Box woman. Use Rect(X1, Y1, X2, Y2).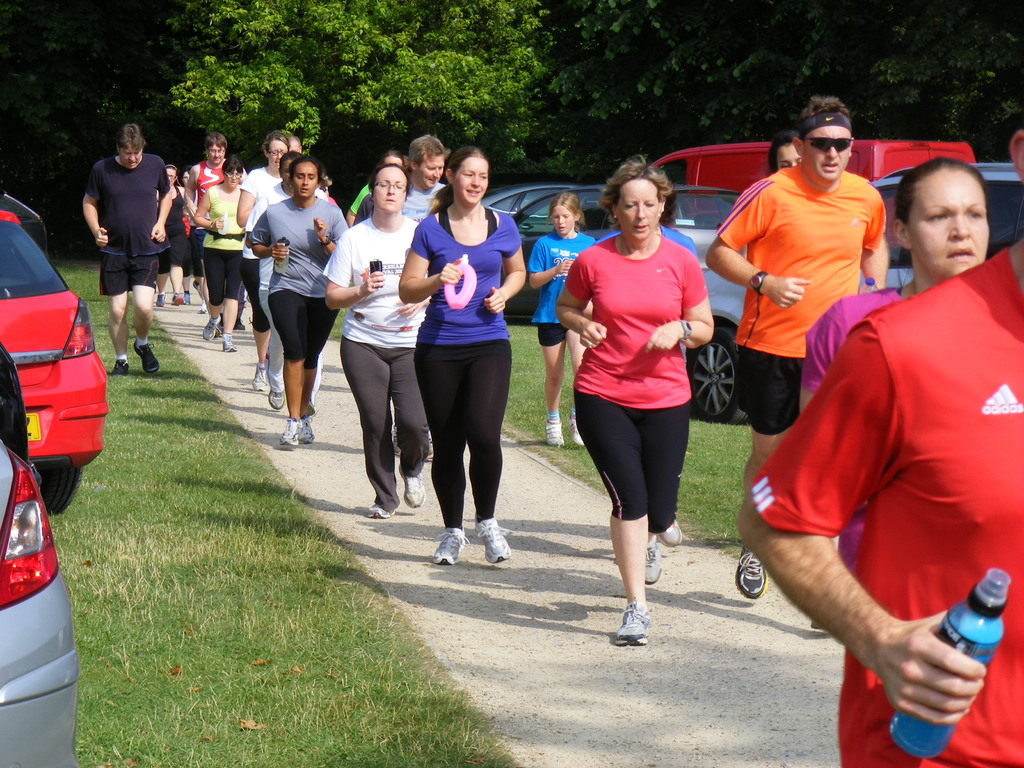
Rect(154, 164, 207, 307).
